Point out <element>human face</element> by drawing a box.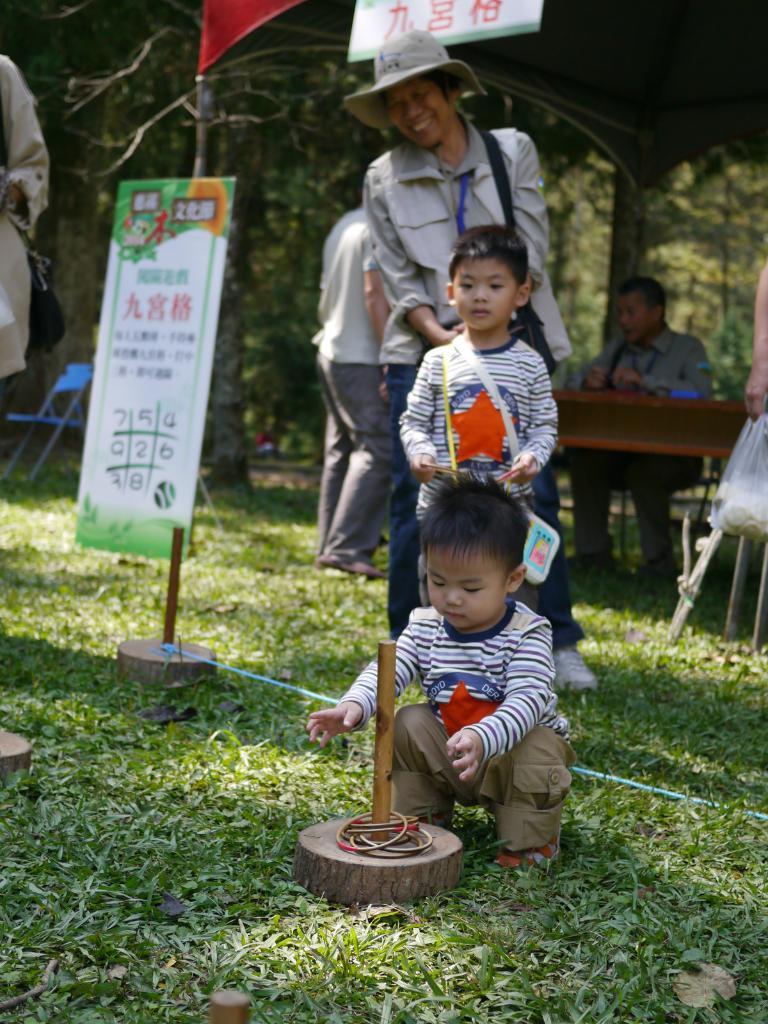
[left=447, top=258, right=514, bottom=332].
